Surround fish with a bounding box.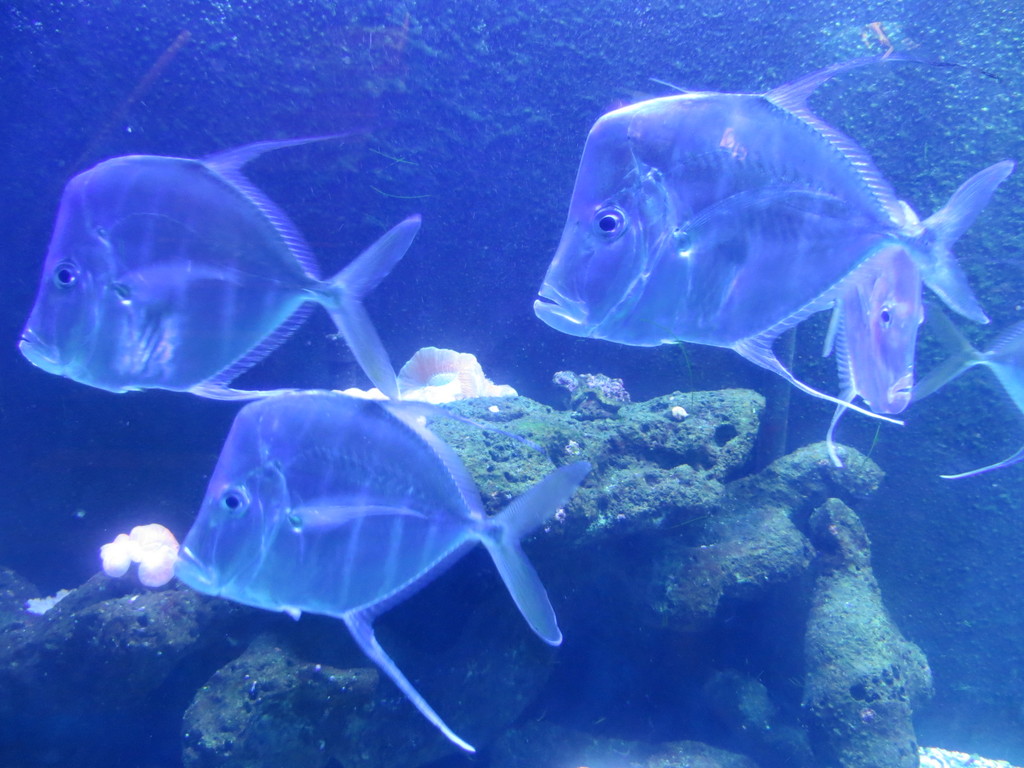
[left=909, top=299, right=1023, bottom=480].
